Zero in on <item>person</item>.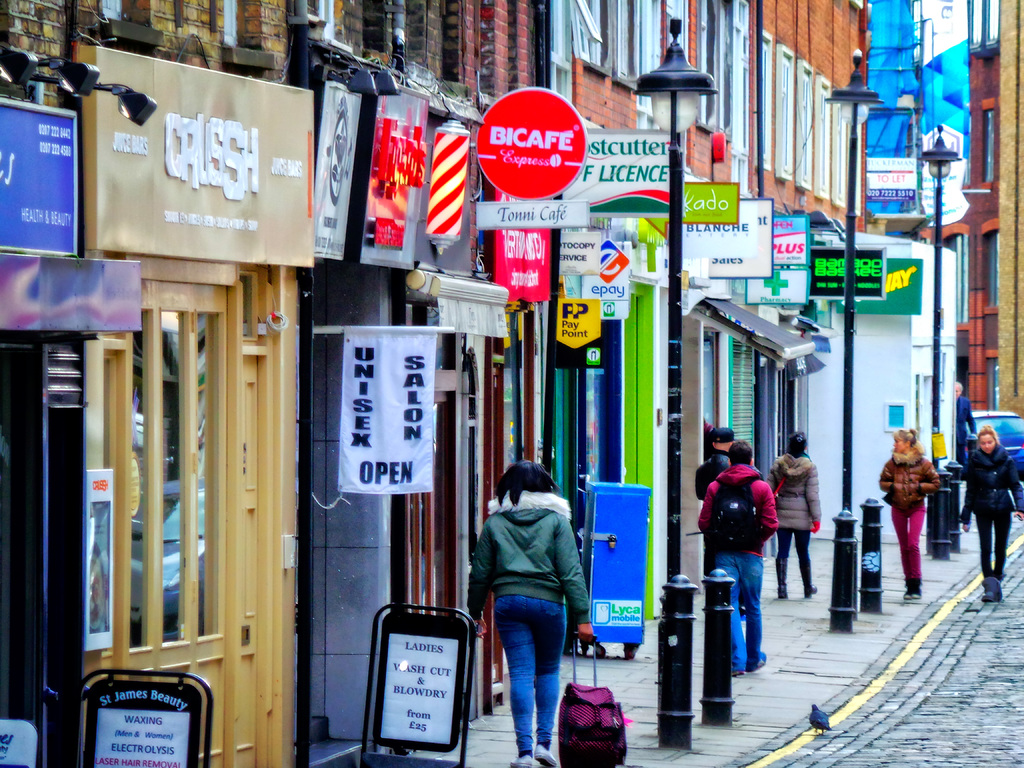
Zeroed in: select_region(959, 425, 1023, 605).
